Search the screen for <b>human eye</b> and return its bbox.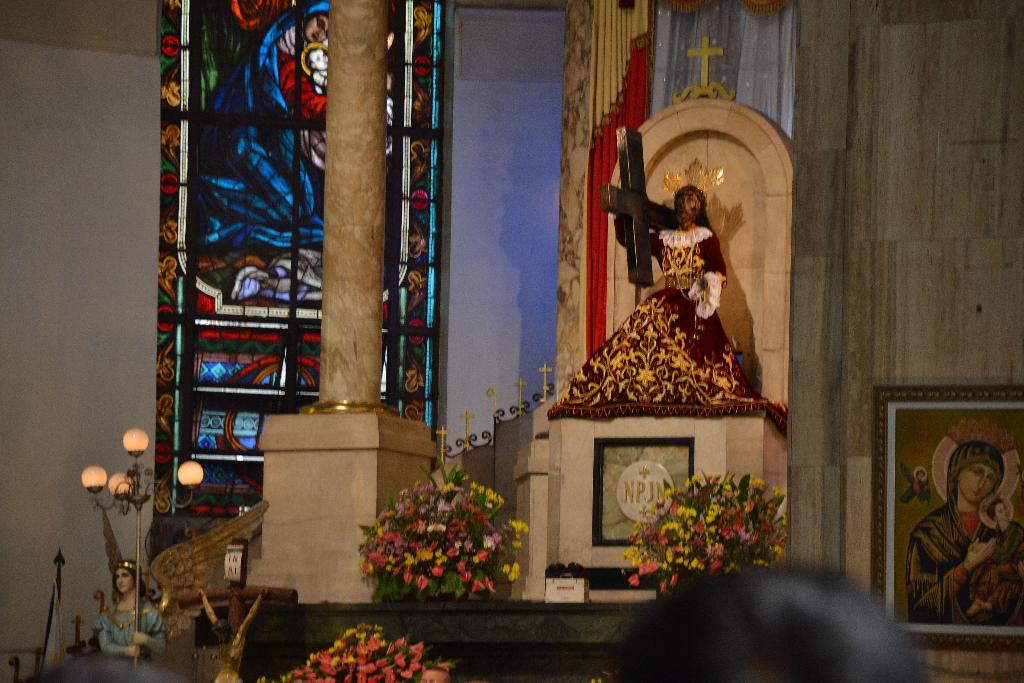
Found: bbox(965, 467, 984, 479).
